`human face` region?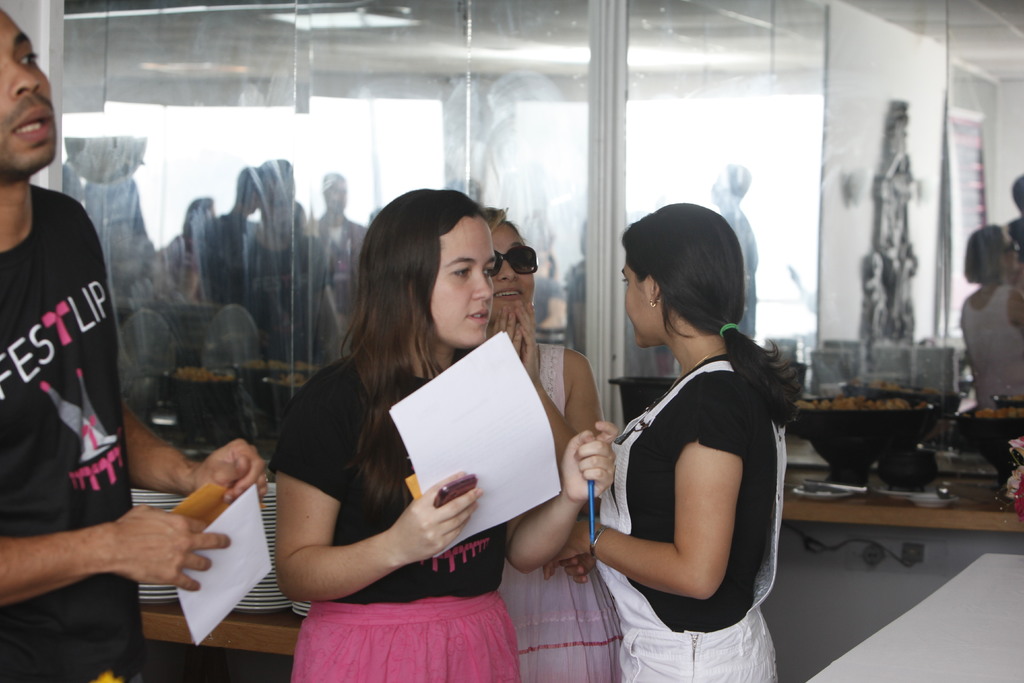
482:217:533:315
